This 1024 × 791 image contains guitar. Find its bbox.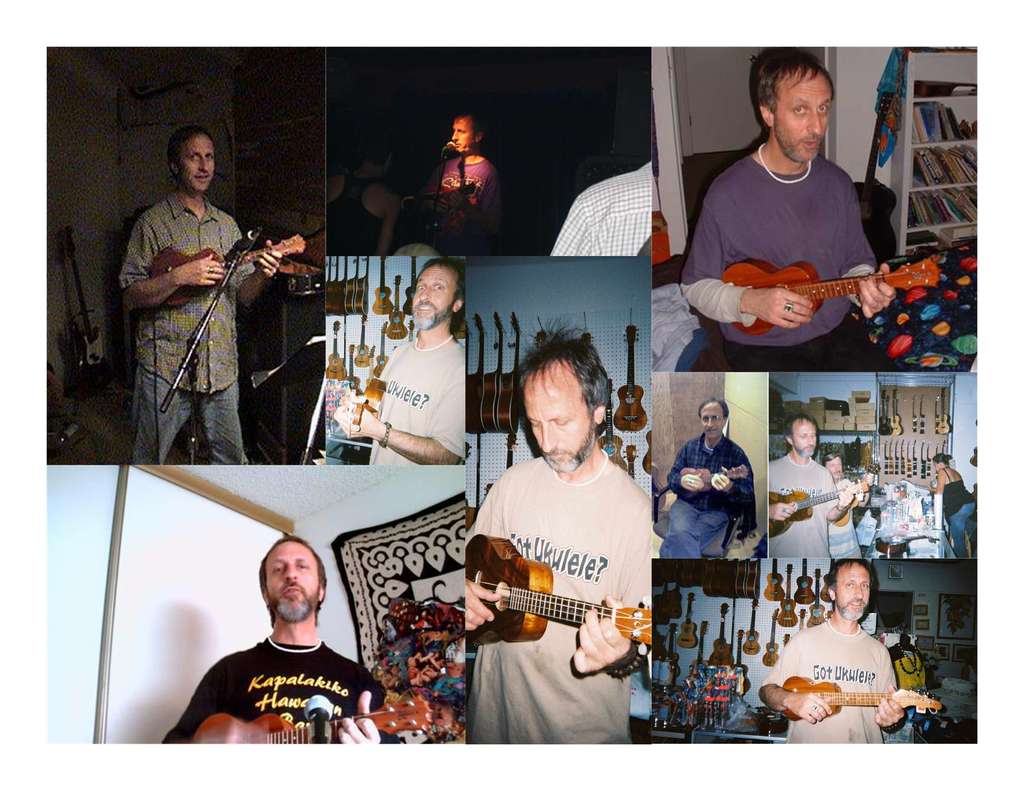
613, 324, 650, 433.
